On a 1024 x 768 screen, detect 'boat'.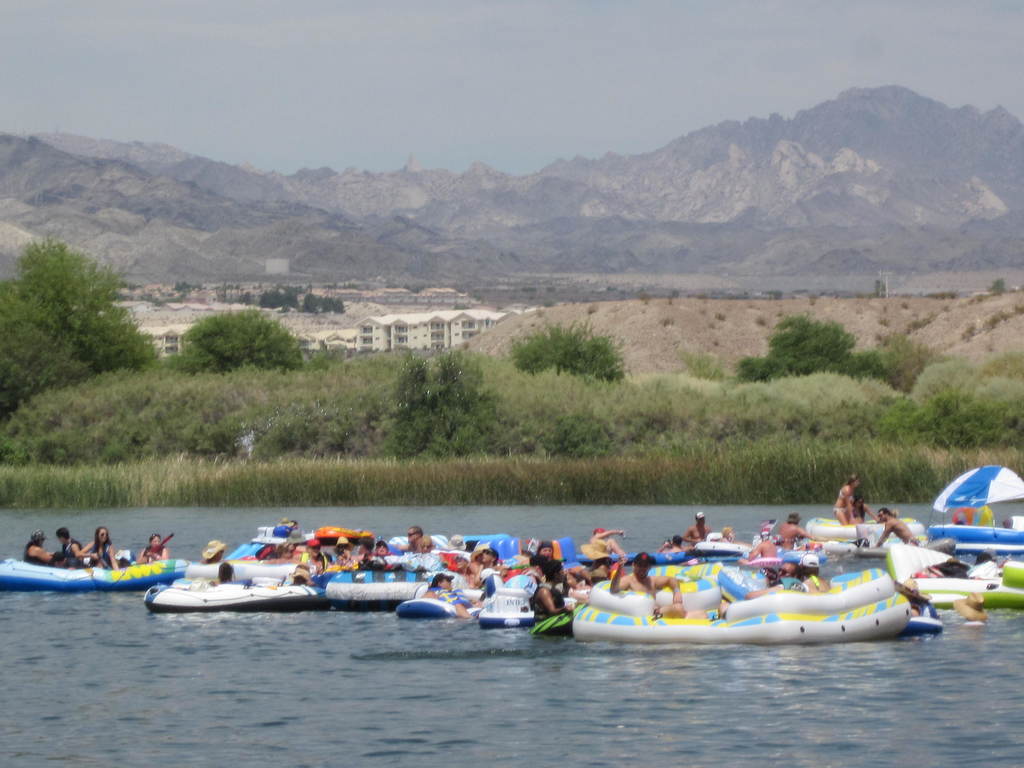
x1=137 y1=535 x2=369 y2=622.
